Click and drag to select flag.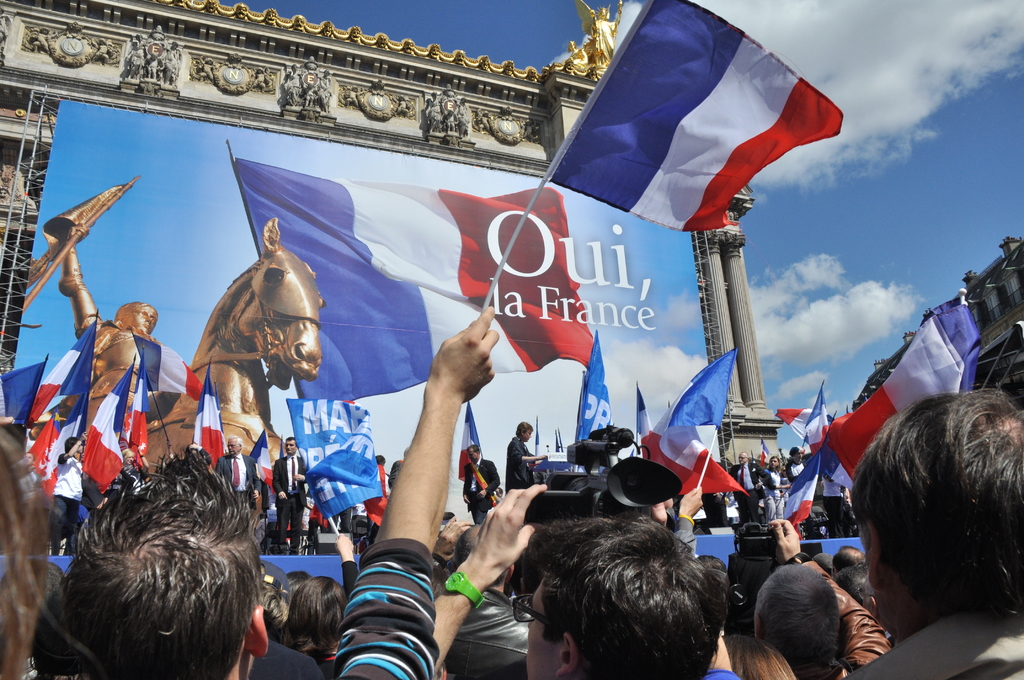
Selection: bbox(214, 383, 230, 451).
